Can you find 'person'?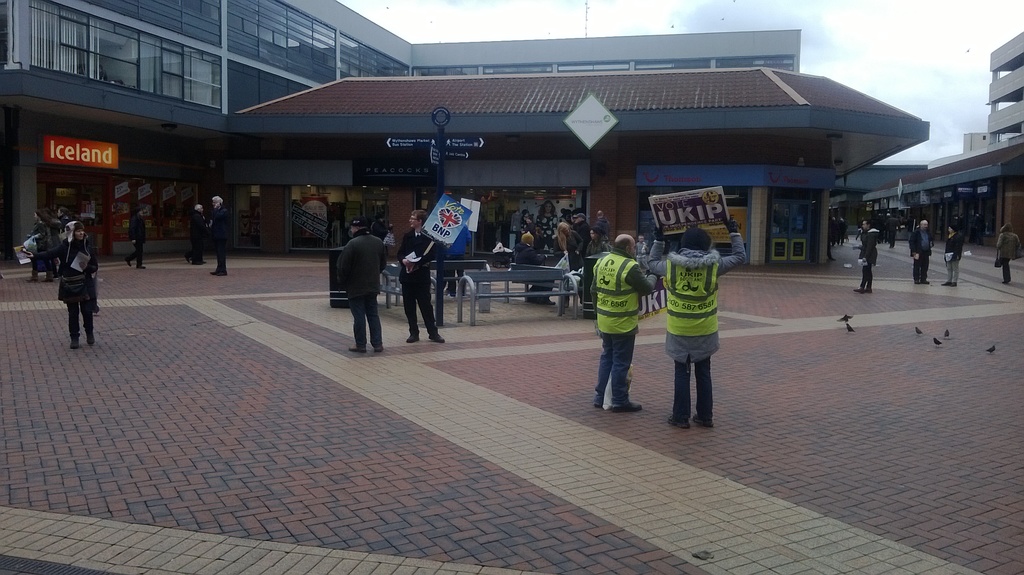
Yes, bounding box: {"x1": 991, "y1": 220, "x2": 1023, "y2": 286}.
